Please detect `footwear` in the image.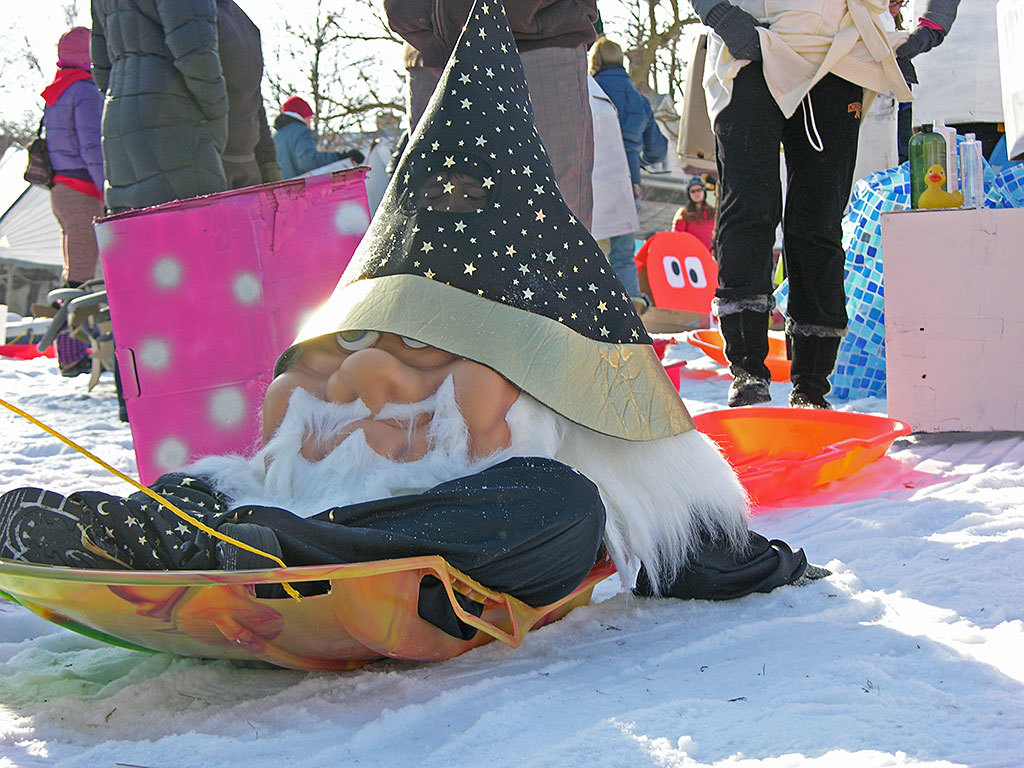
BBox(724, 365, 772, 406).
